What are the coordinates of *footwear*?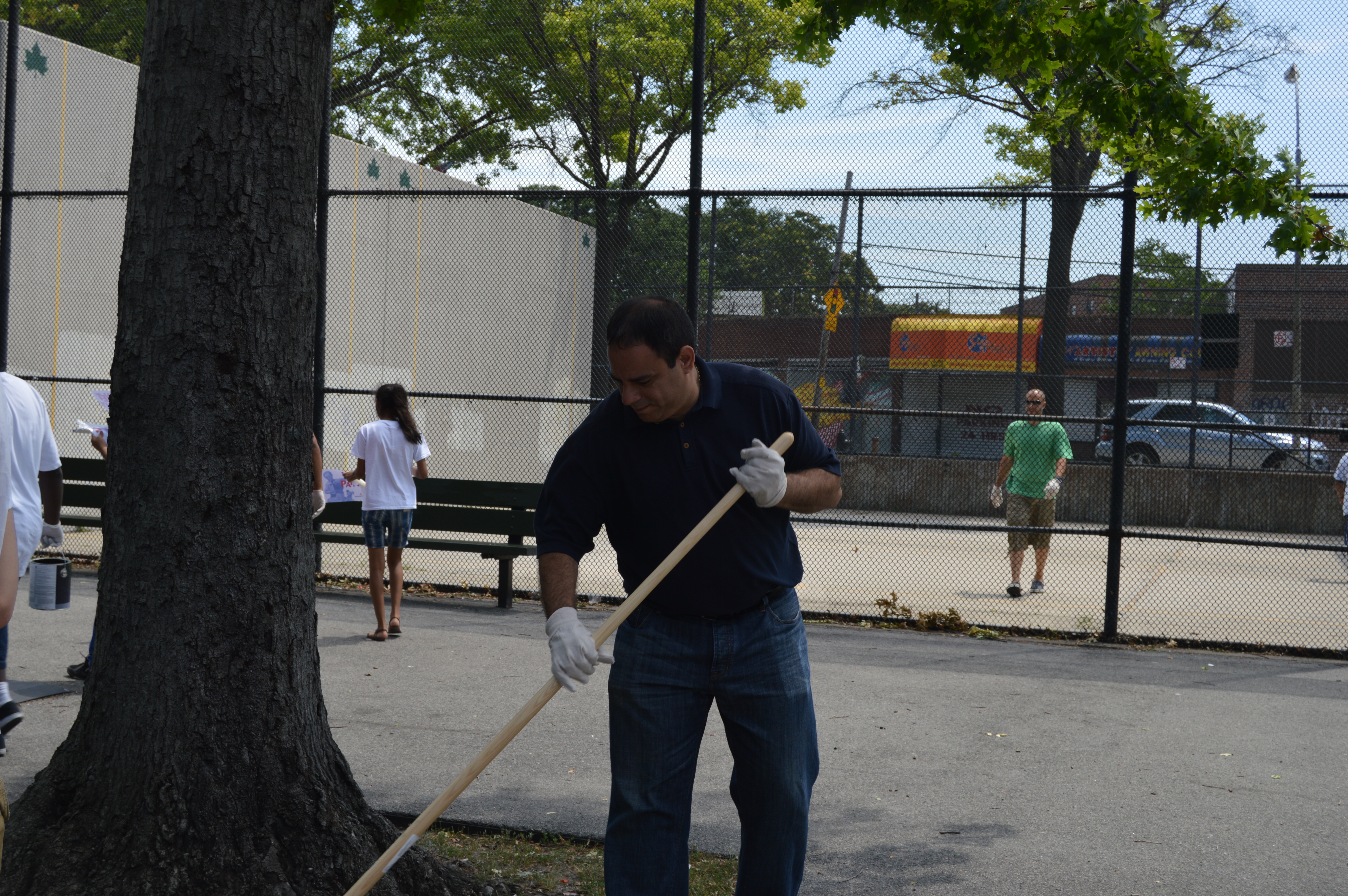
[left=82, top=140, right=86, bottom=144].
